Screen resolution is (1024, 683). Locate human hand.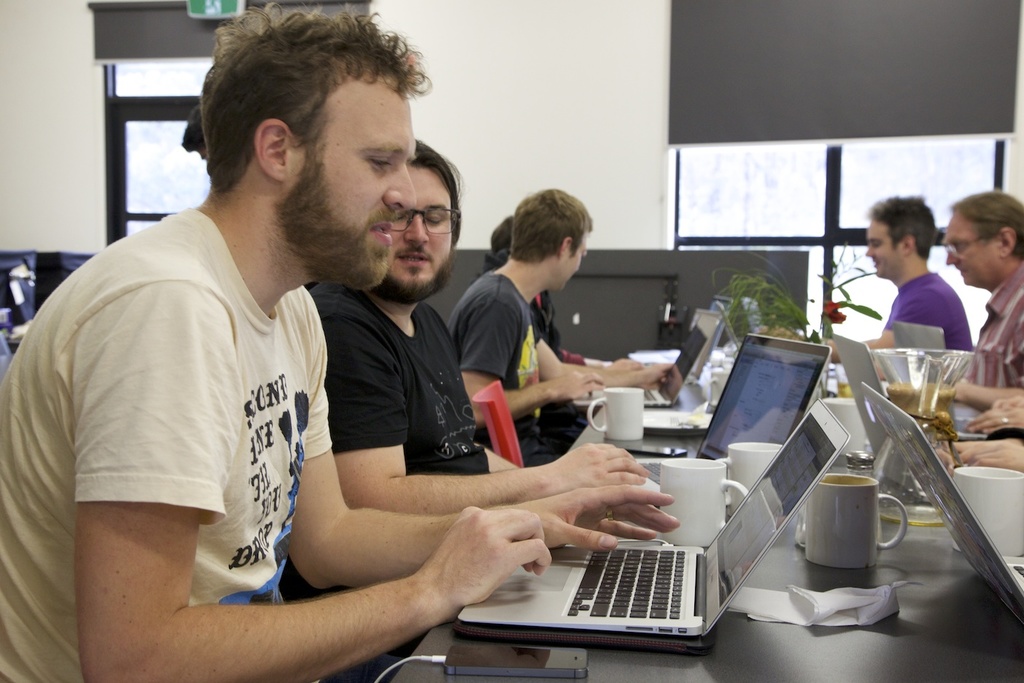
l=412, t=487, r=564, b=628.
